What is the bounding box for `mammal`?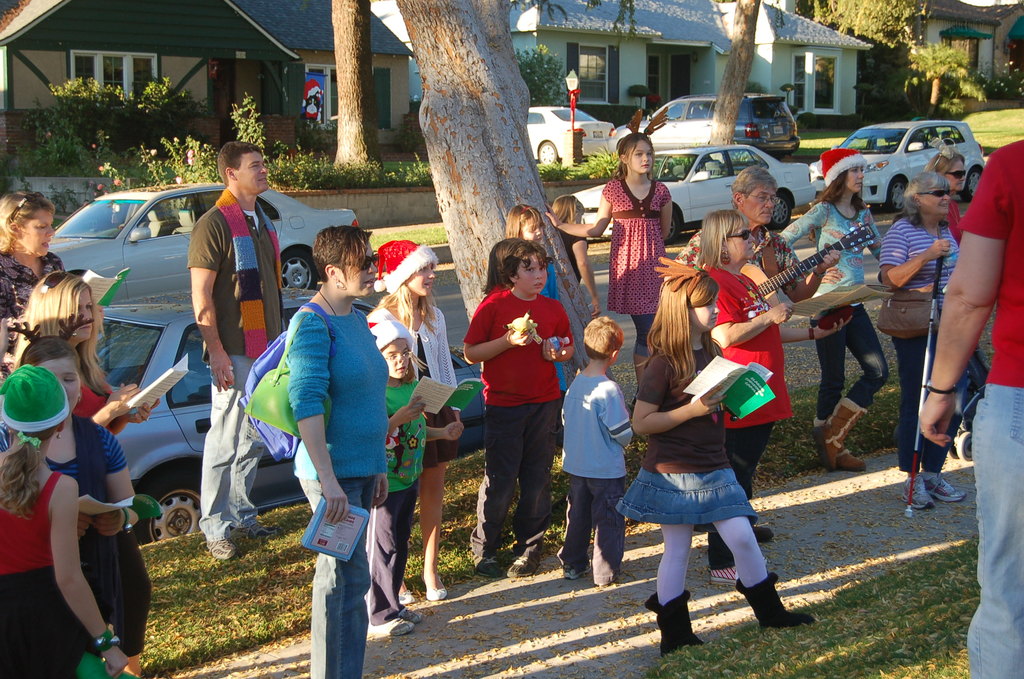
{"x1": 0, "y1": 331, "x2": 139, "y2": 668}.
